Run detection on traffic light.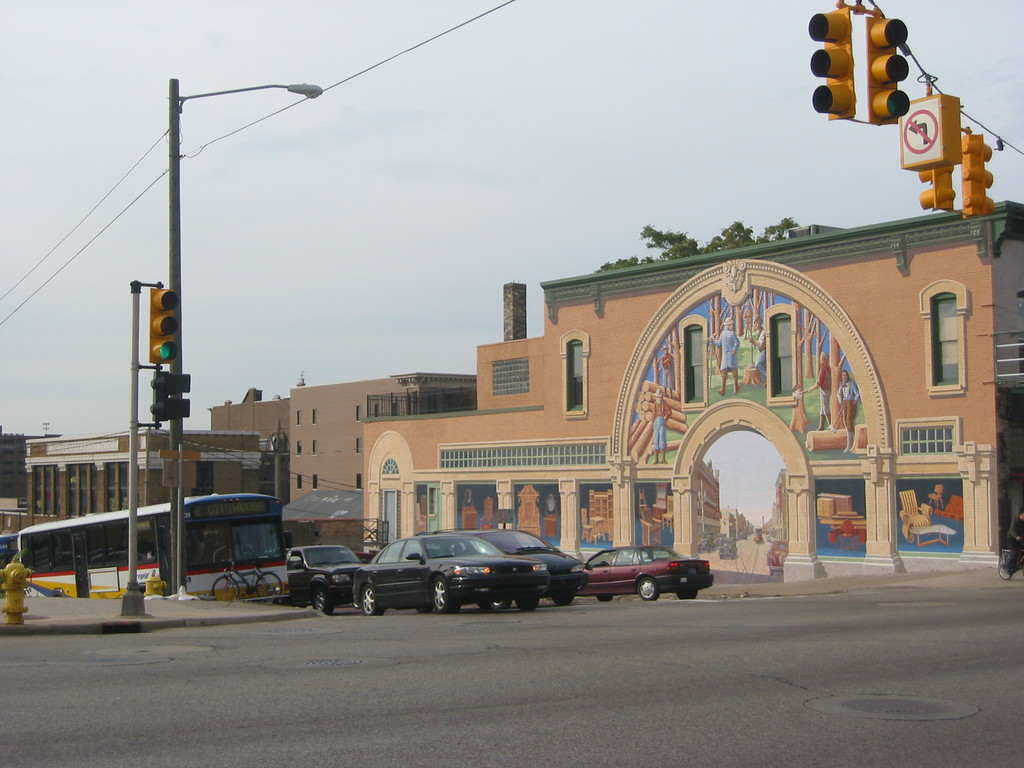
Result: 918,168,954,212.
